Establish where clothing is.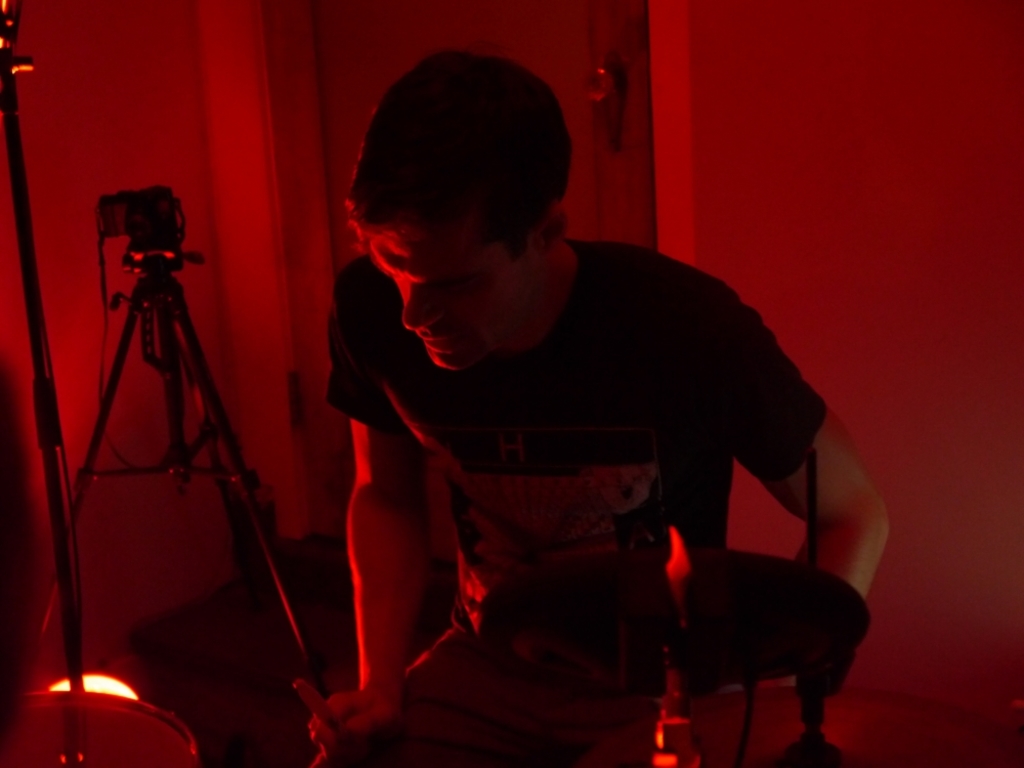
Established at bbox=[325, 239, 916, 767].
